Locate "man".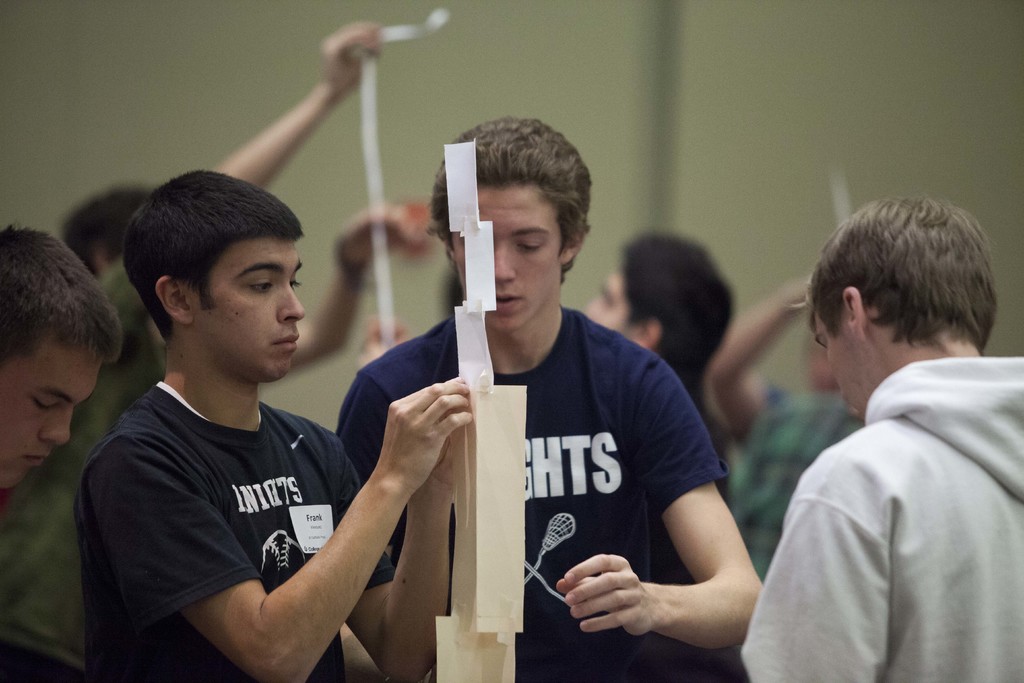
Bounding box: x1=735 y1=191 x2=1023 y2=682.
